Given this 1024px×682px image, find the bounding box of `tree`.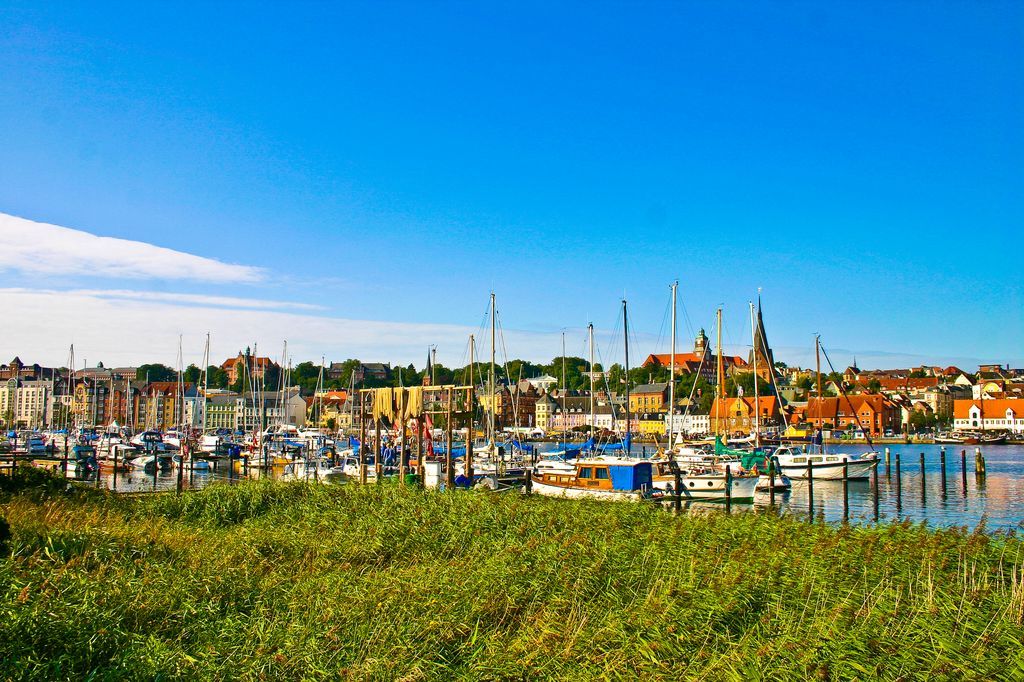
<bbox>728, 370, 758, 397</bbox>.
